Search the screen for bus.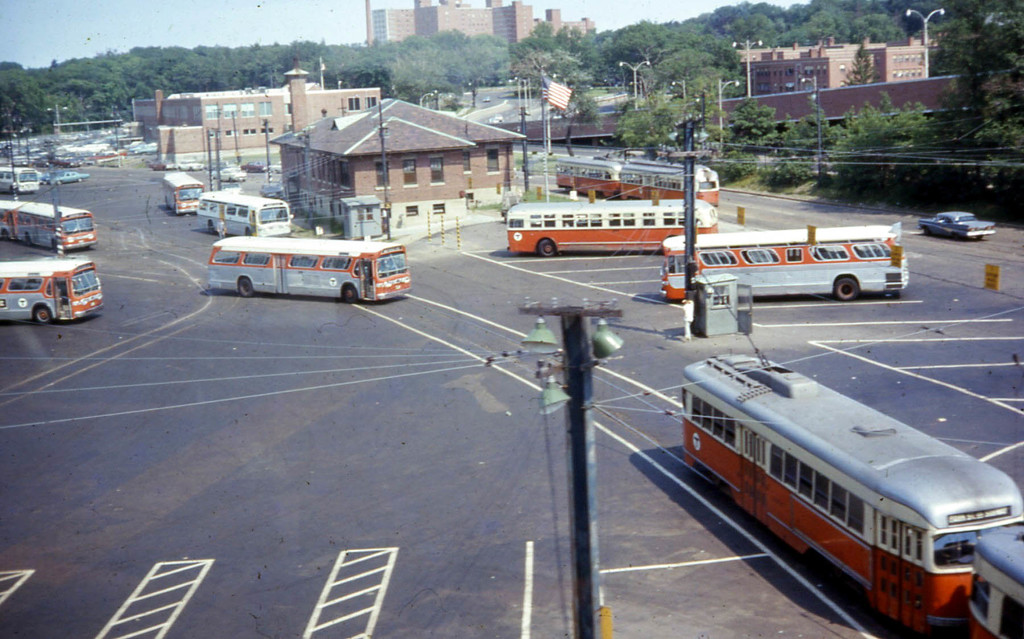
Found at <box>200,188,290,235</box>.
